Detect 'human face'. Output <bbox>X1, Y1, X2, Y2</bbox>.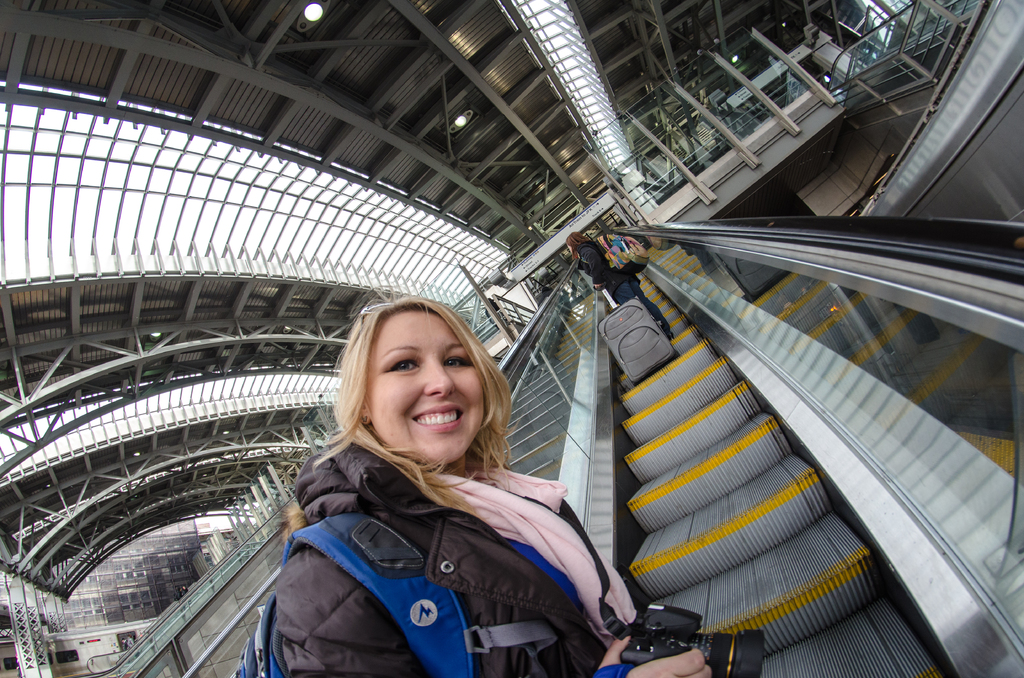
<bbox>368, 301, 505, 469</bbox>.
